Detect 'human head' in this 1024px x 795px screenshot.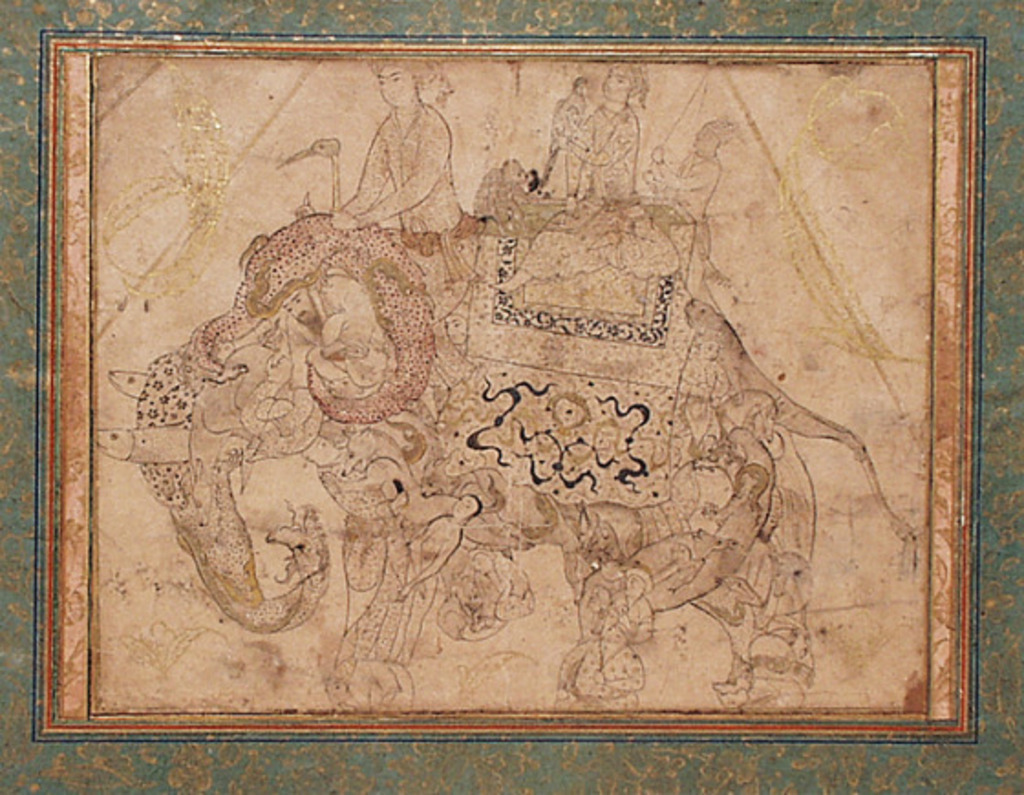
Detection: {"left": 600, "top": 58, "right": 645, "bottom": 108}.
